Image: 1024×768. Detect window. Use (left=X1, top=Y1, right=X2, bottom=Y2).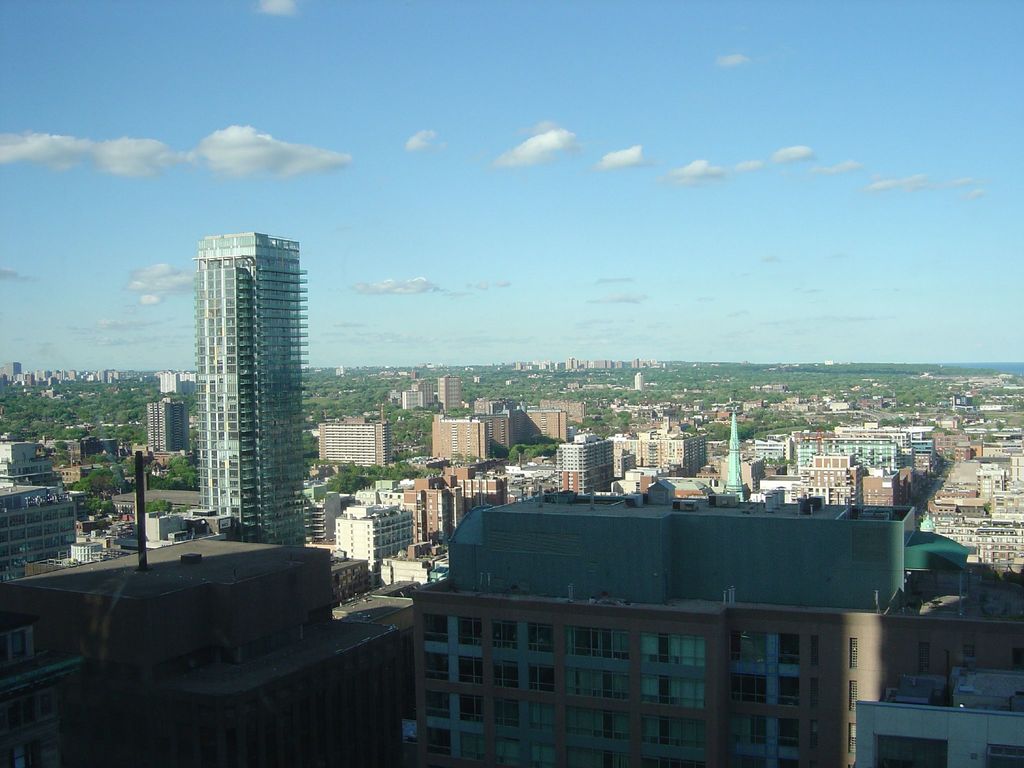
(left=533, top=705, right=561, bottom=734).
